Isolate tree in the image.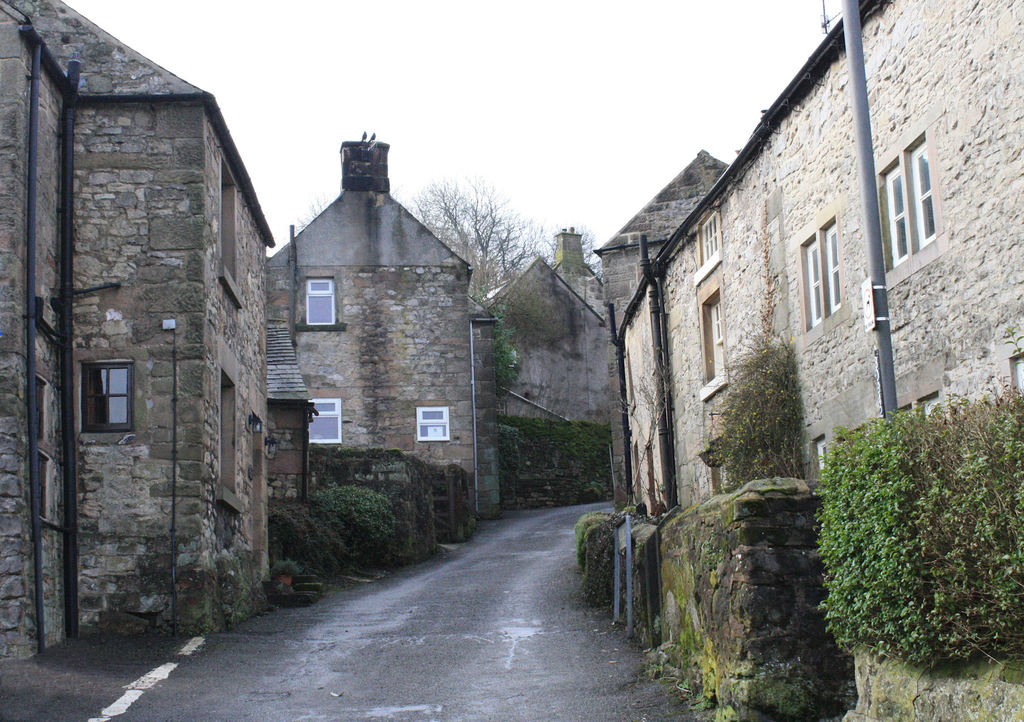
Isolated region: 398, 172, 604, 307.
